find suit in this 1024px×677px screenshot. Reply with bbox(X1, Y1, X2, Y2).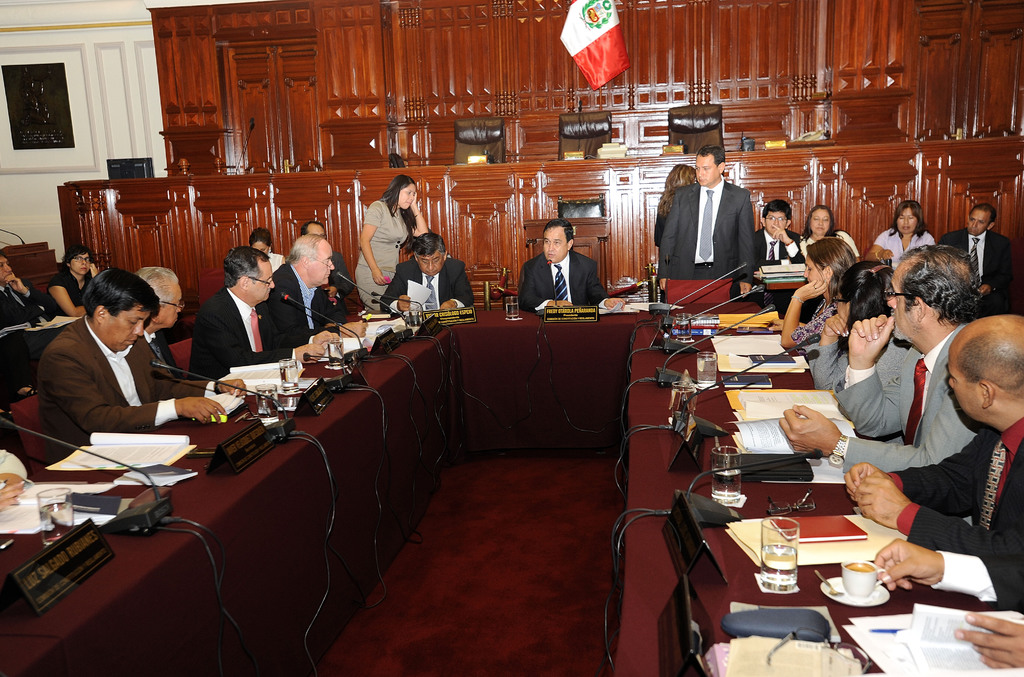
bbox(265, 253, 335, 357).
